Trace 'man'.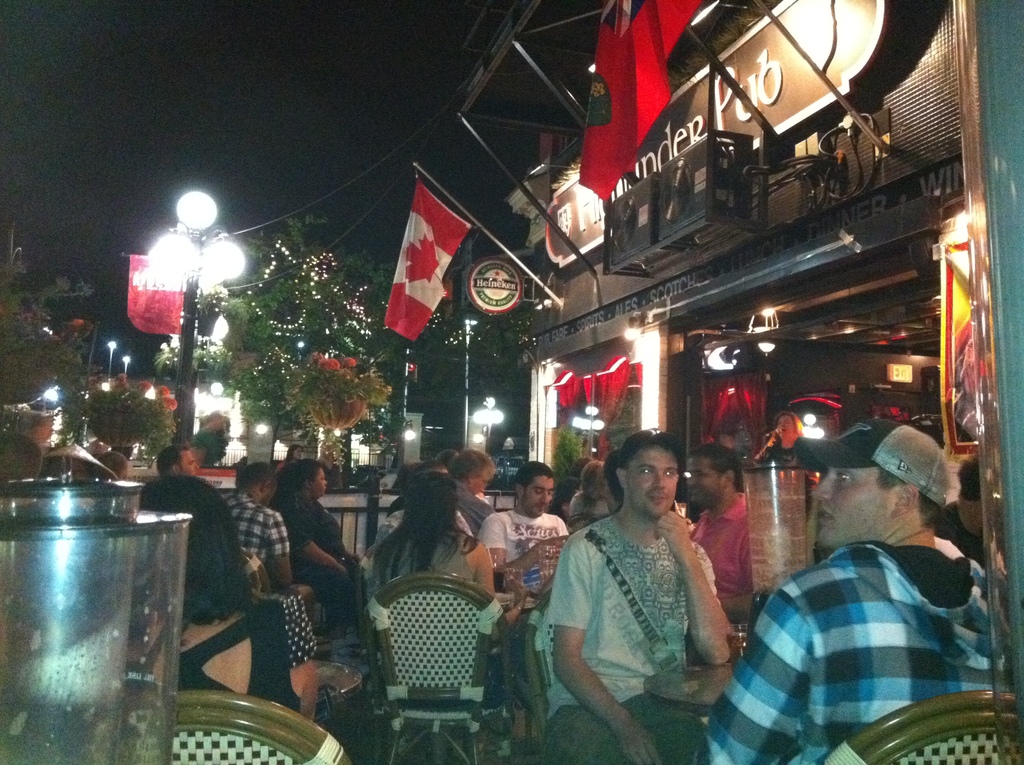
Traced to detection(154, 444, 202, 479).
